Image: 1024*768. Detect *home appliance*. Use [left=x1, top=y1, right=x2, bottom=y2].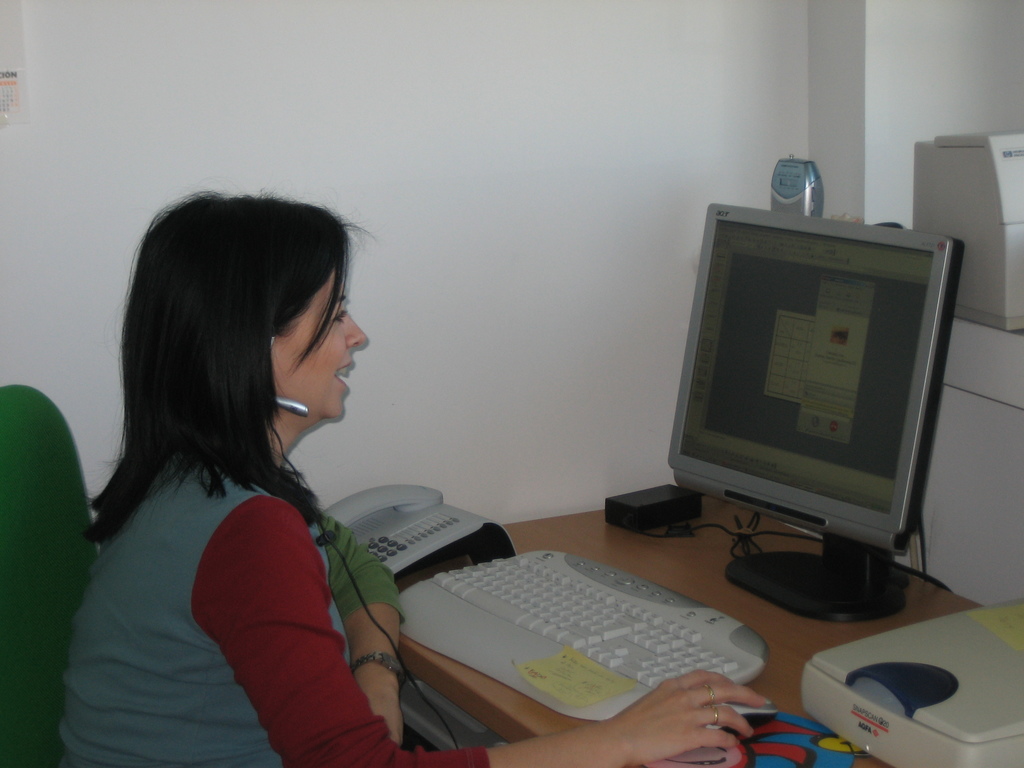
[left=395, top=550, right=767, bottom=724].
